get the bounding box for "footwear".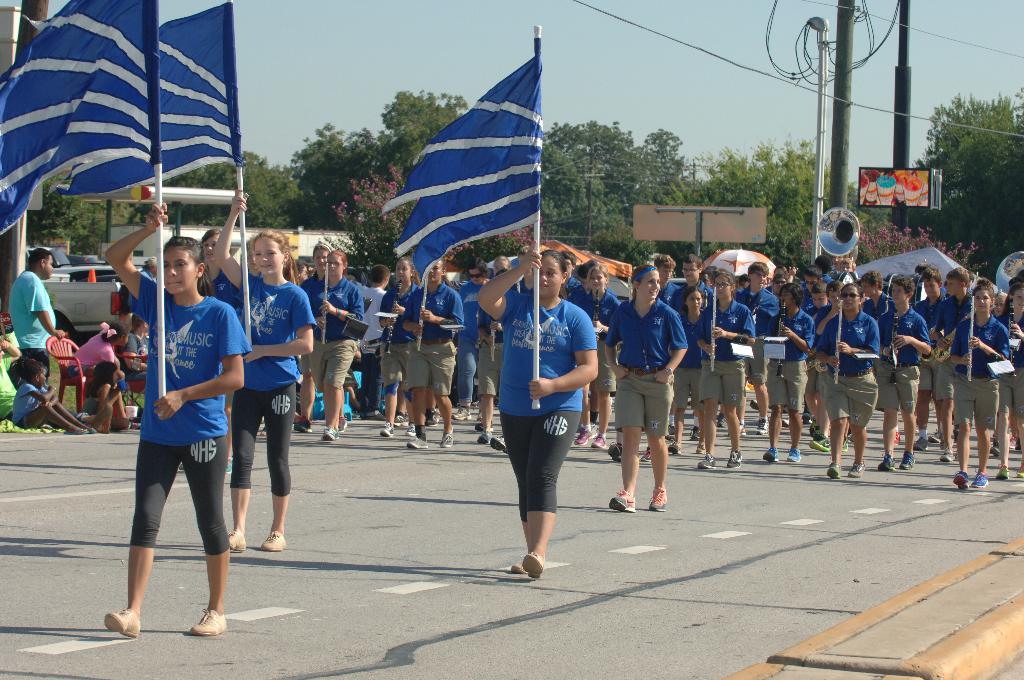
x1=452 y1=406 x2=473 y2=423.
